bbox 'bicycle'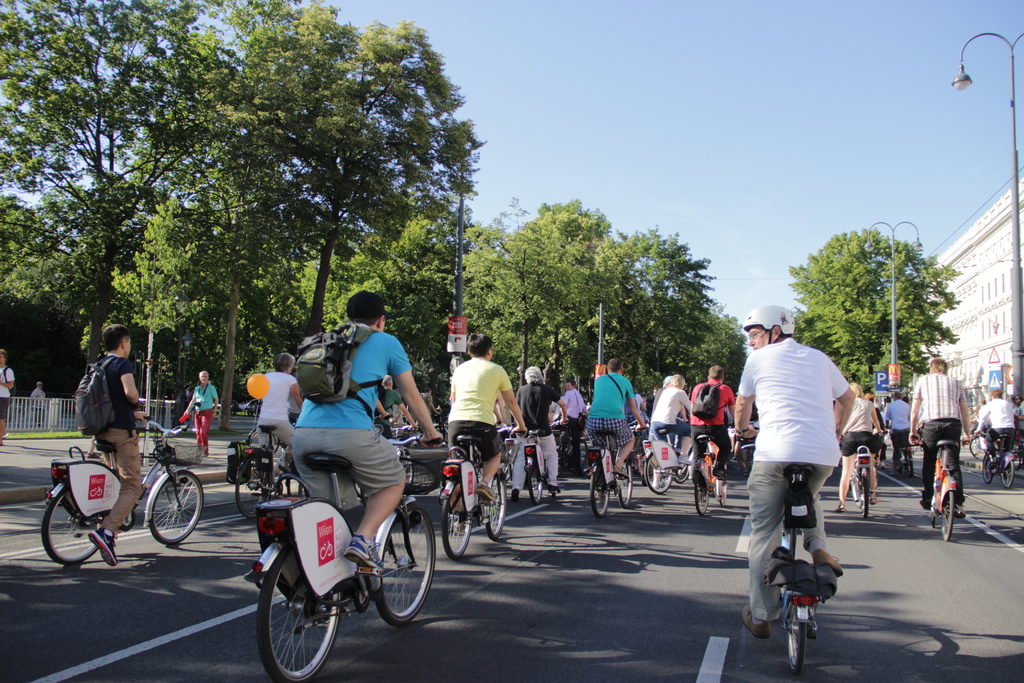
detection(233, 445, 448, 670)
